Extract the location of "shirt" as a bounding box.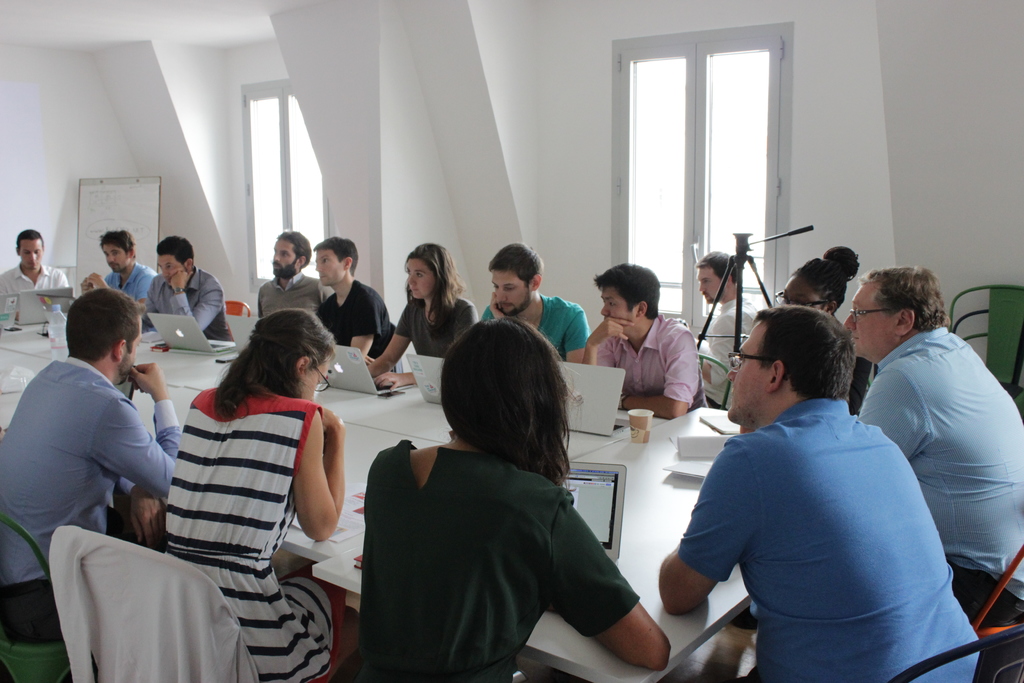
[x1=0, y1=355, x2=181, y2=589].
